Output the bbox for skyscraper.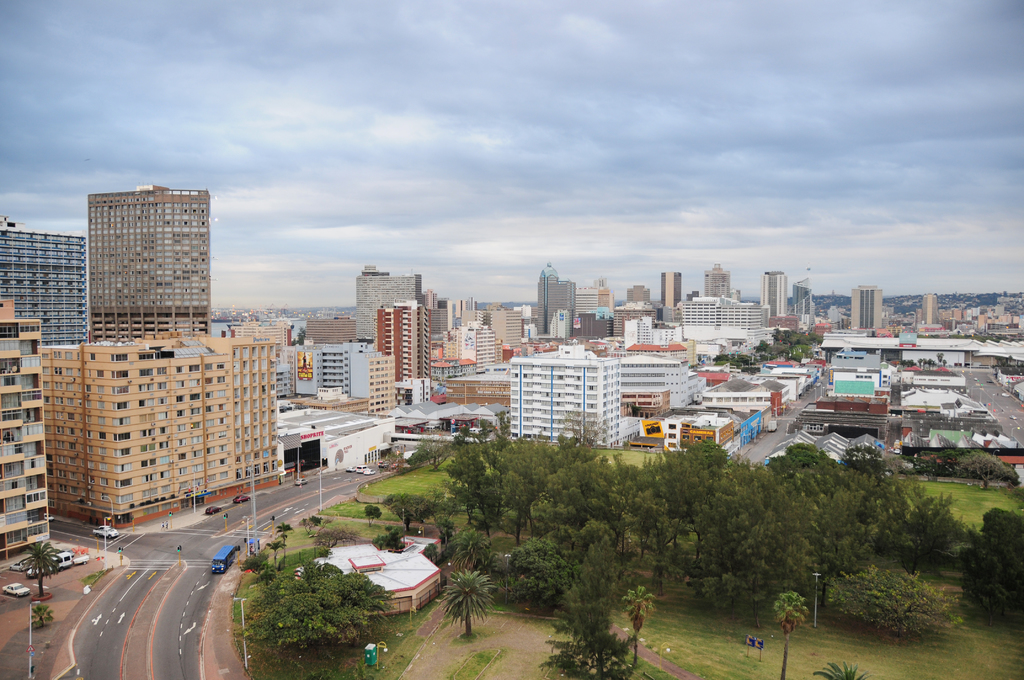
{"left": 372, "top": 296, "right": 425, "bottom": 379}.
